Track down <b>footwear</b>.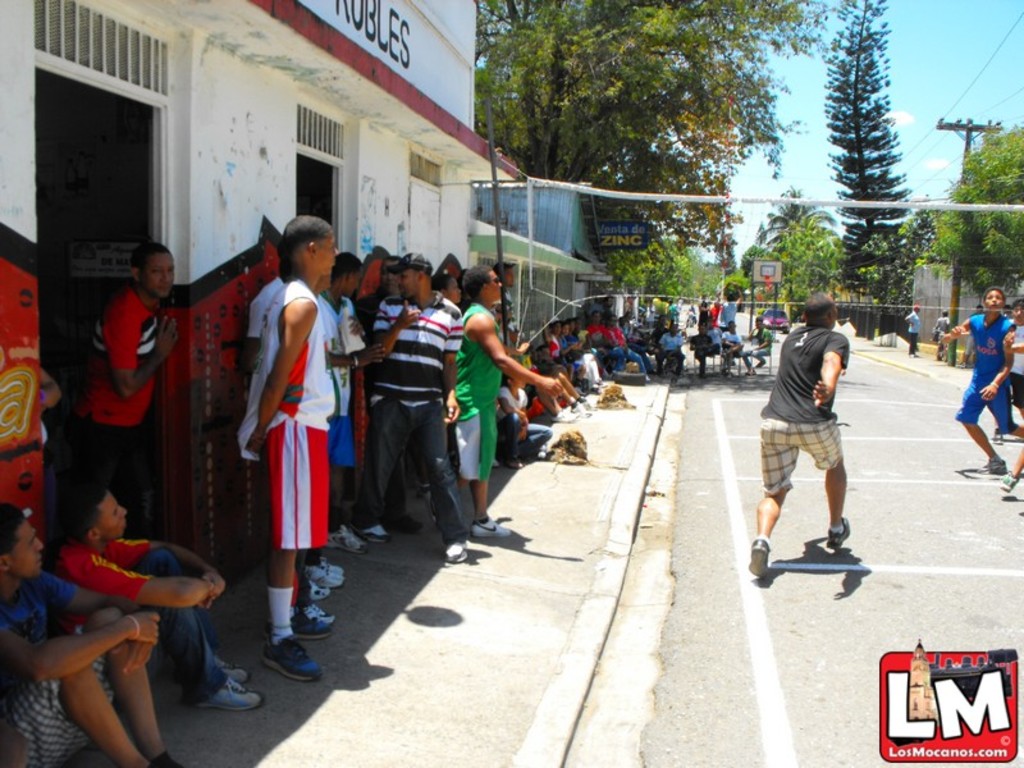
Tracked to rect(321, 522, 371, 557).
